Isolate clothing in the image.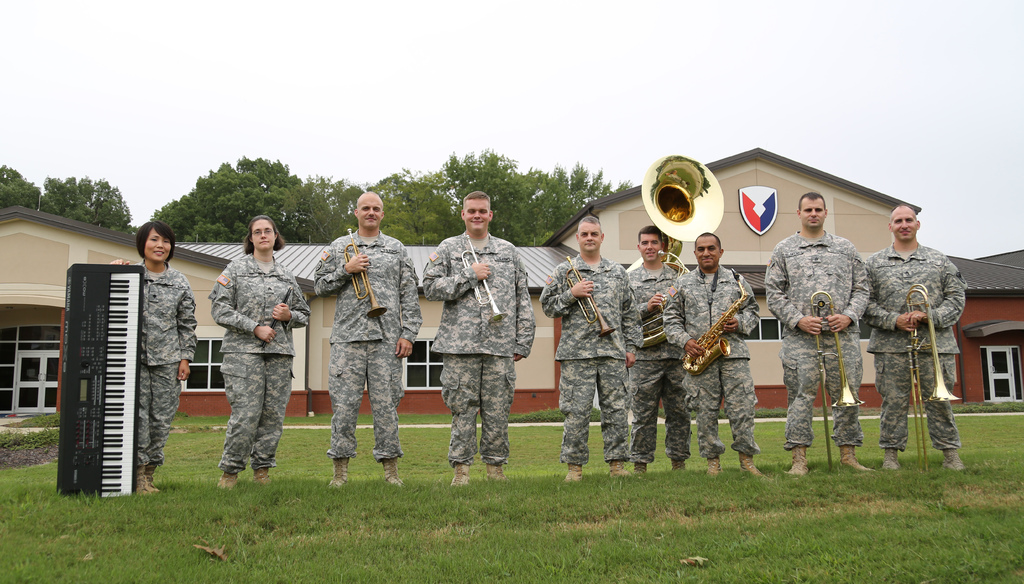
Isolated region: Rect(751, 226, 863, 464).
